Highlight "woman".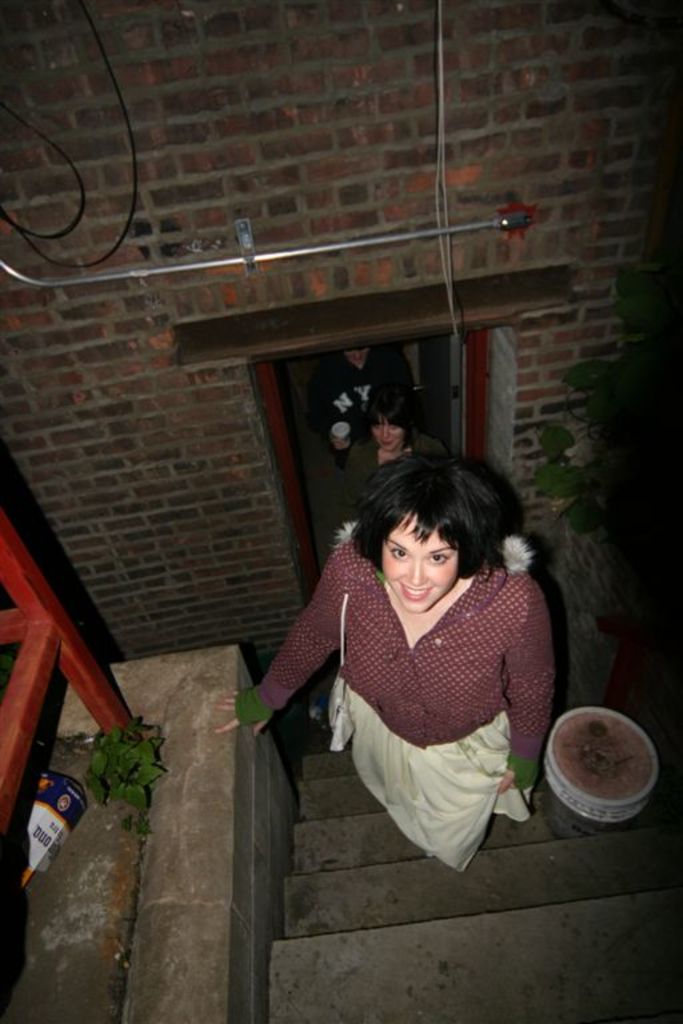
Highlighted region: {"x1": 344, "y1": 379, "x2": 442, "y2": 489}.
